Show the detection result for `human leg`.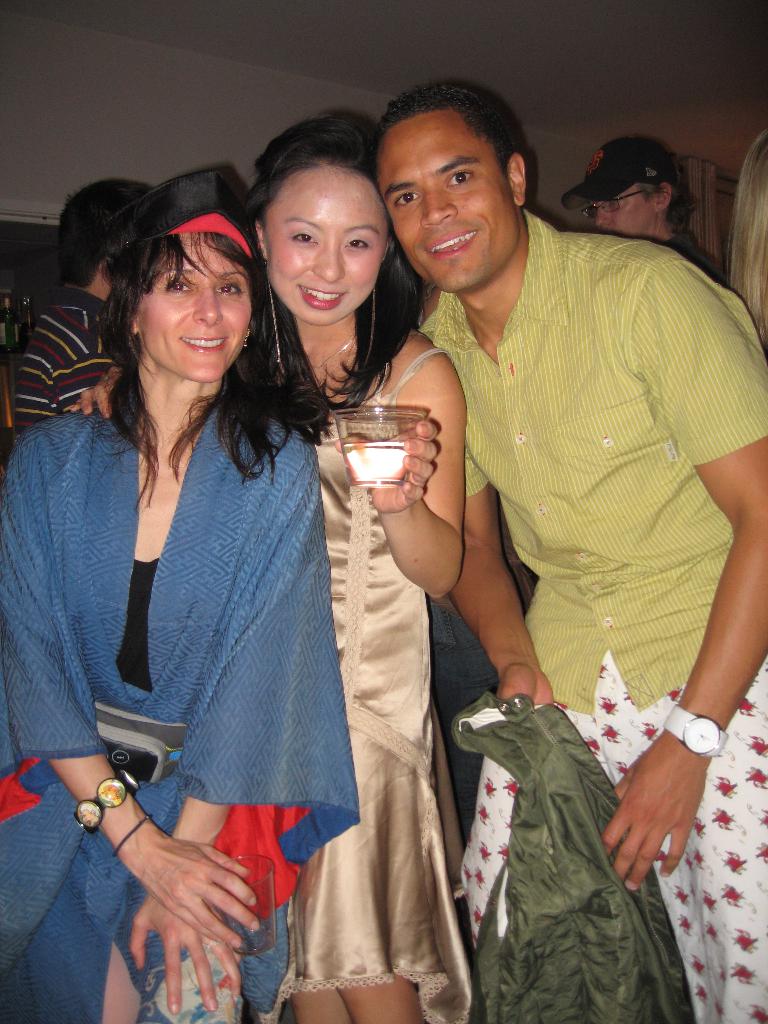
box=[608, 620, 767, 1023].
